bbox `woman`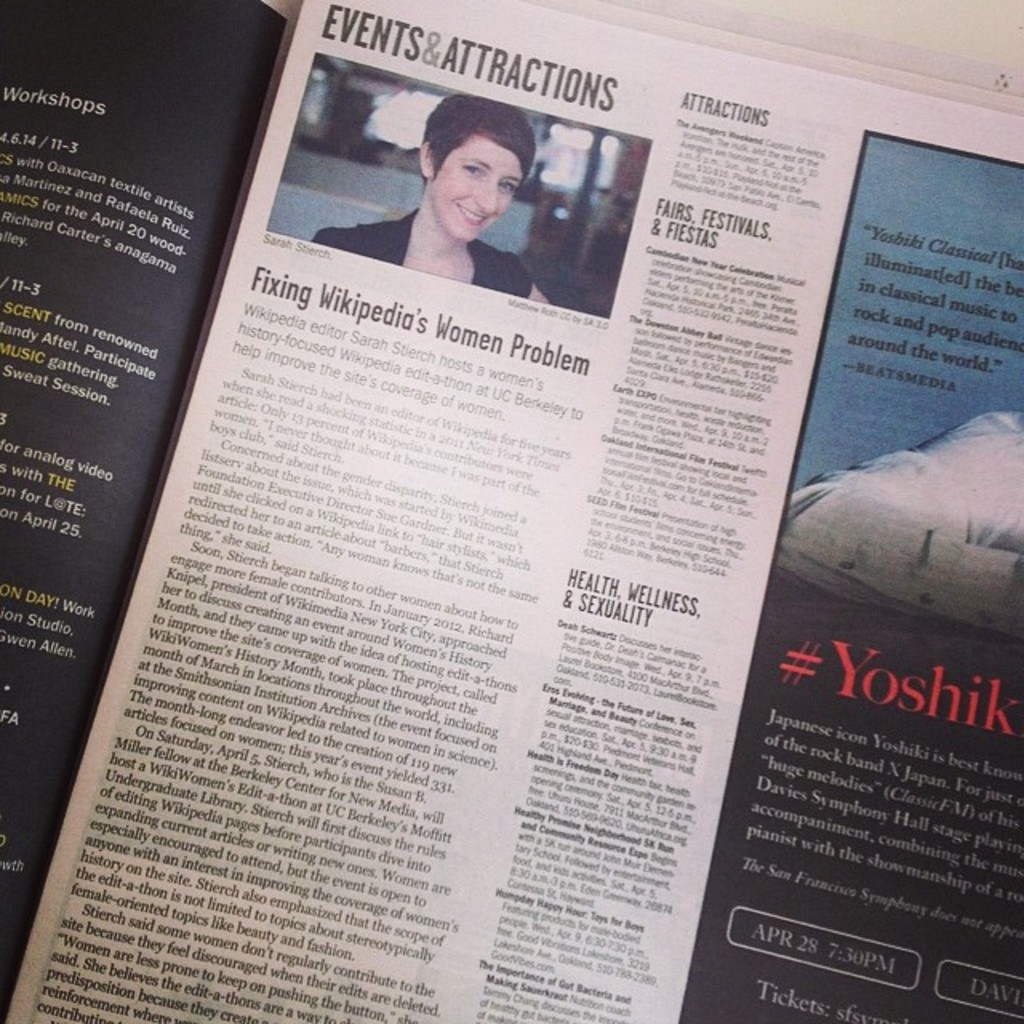
crop(302, 88, 555, 312)
